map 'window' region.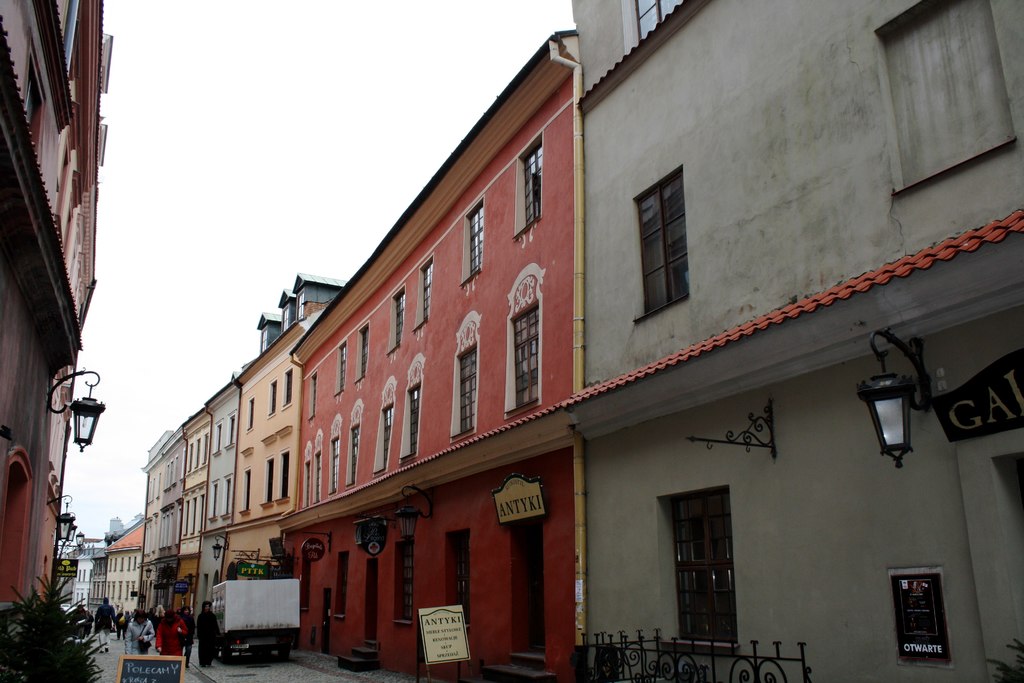
Mapped to <box>222,477,234,516</box>.
